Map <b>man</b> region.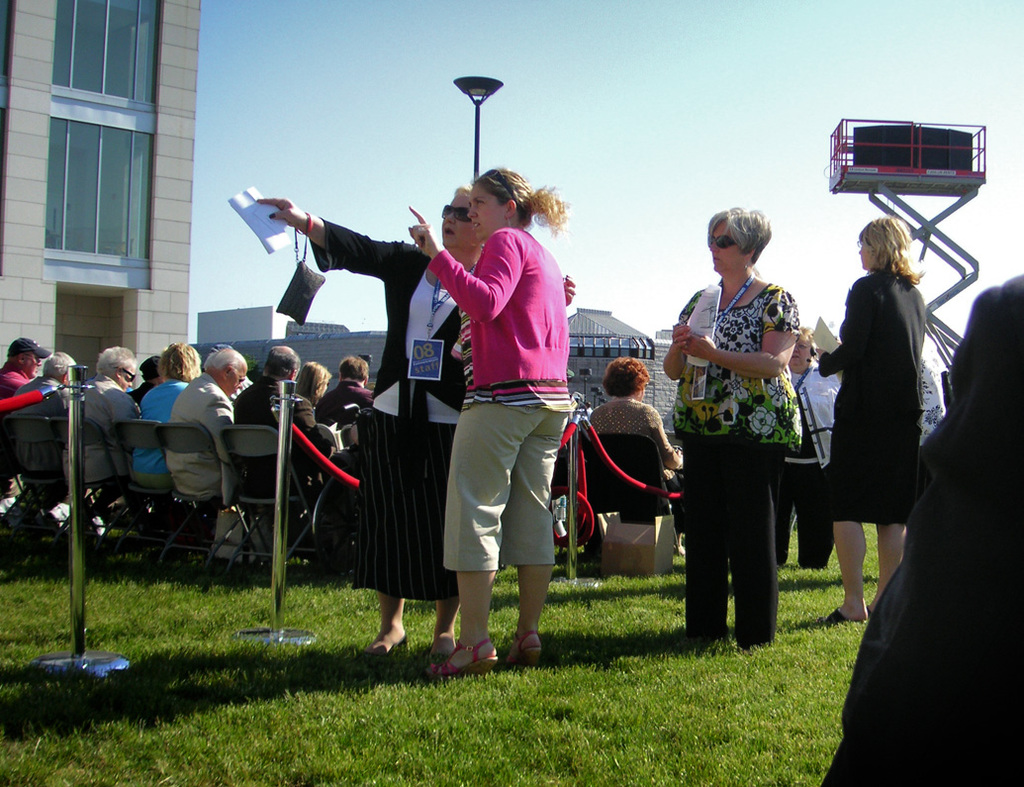
Mapped to bbox=[0, 335, 50, 399].
